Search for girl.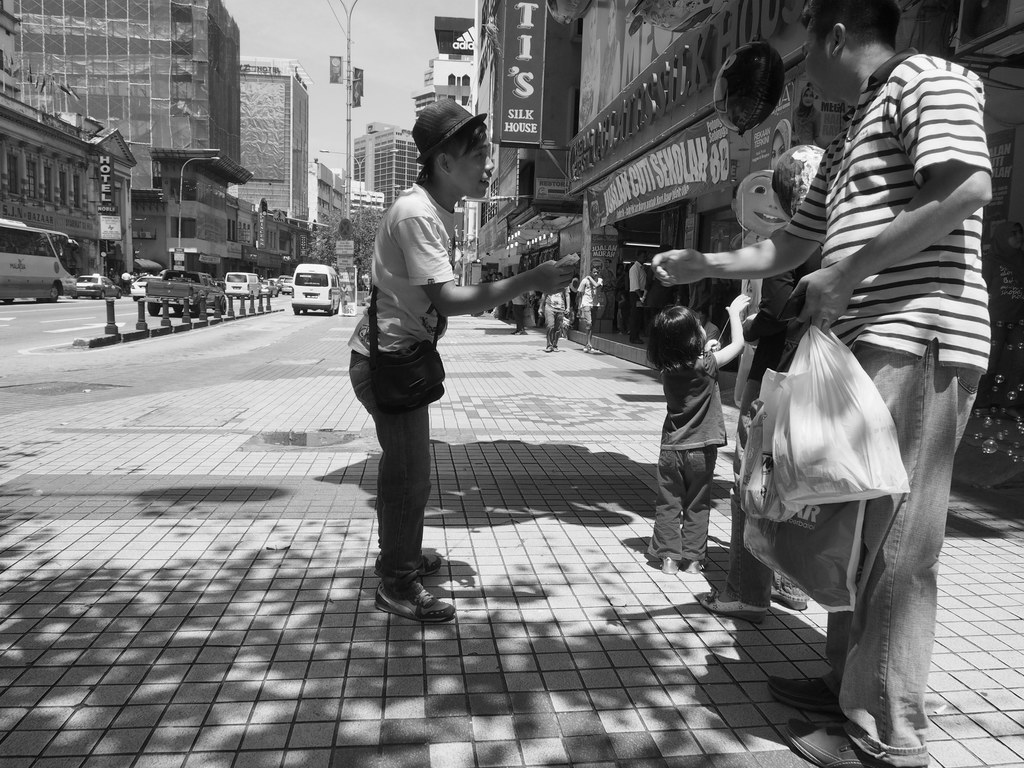
Found at detection(645, 294, 751, 572).
